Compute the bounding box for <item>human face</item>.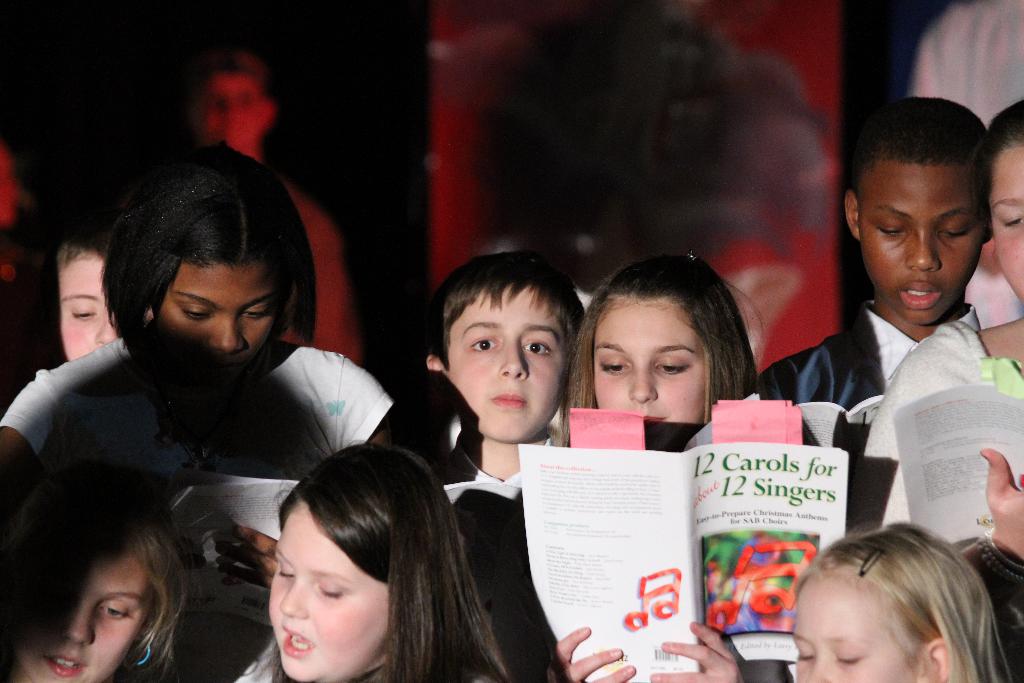
detection(788, 577, 913, 682).
